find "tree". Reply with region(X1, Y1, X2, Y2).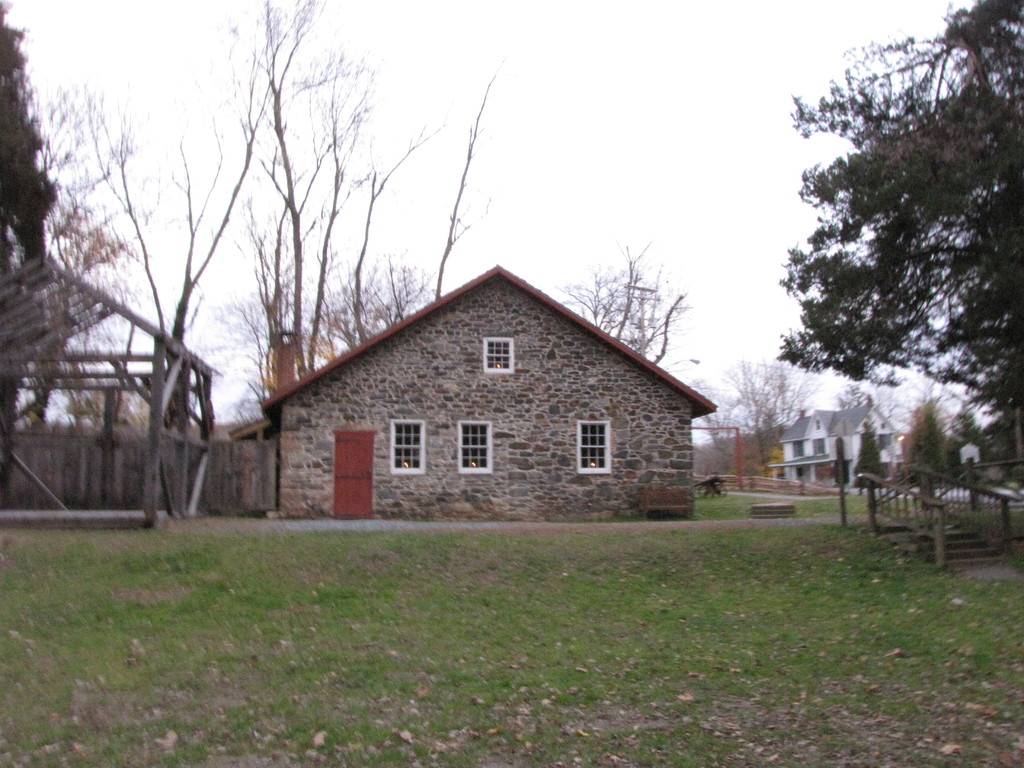
region(783, 0, 1023, 456).
